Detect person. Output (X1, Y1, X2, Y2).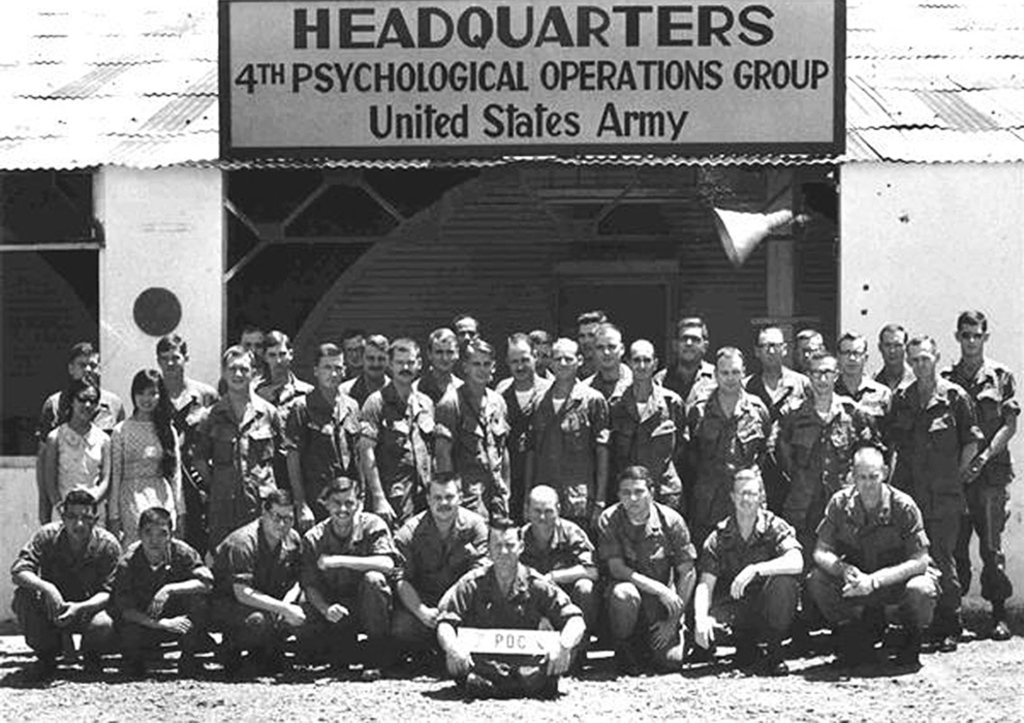
(41, 375, 107, 526).
